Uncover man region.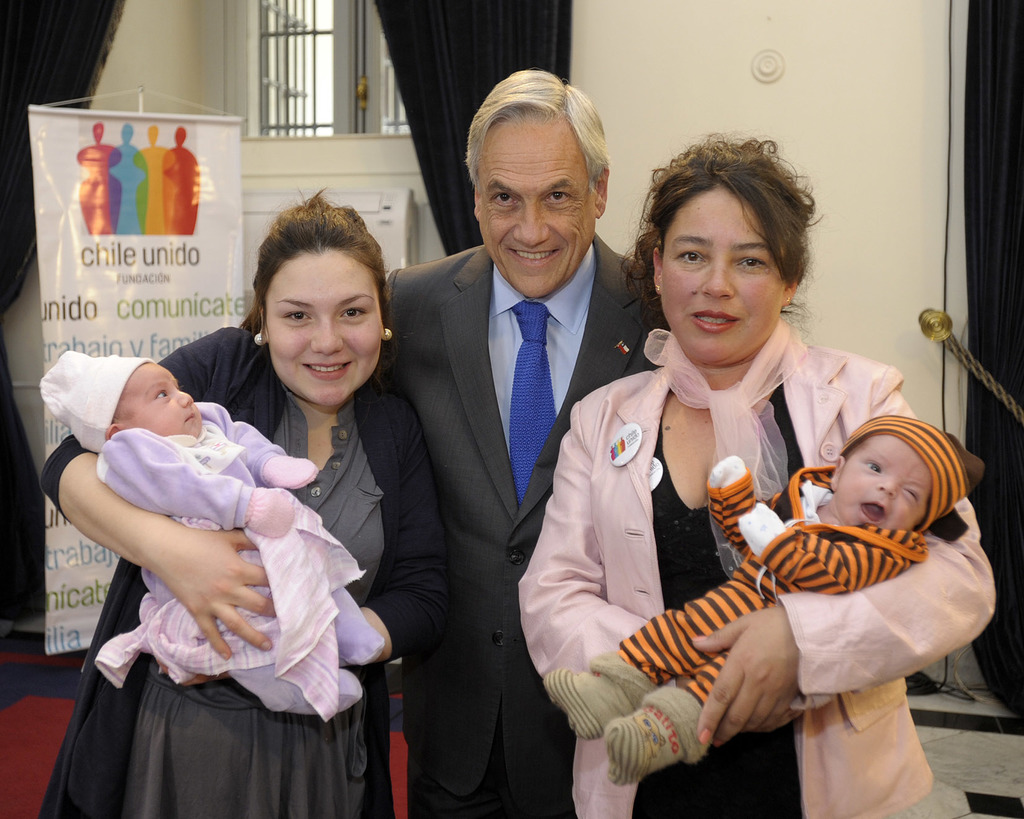
Uncovered: l=368, t=83, r=632, b=811.
